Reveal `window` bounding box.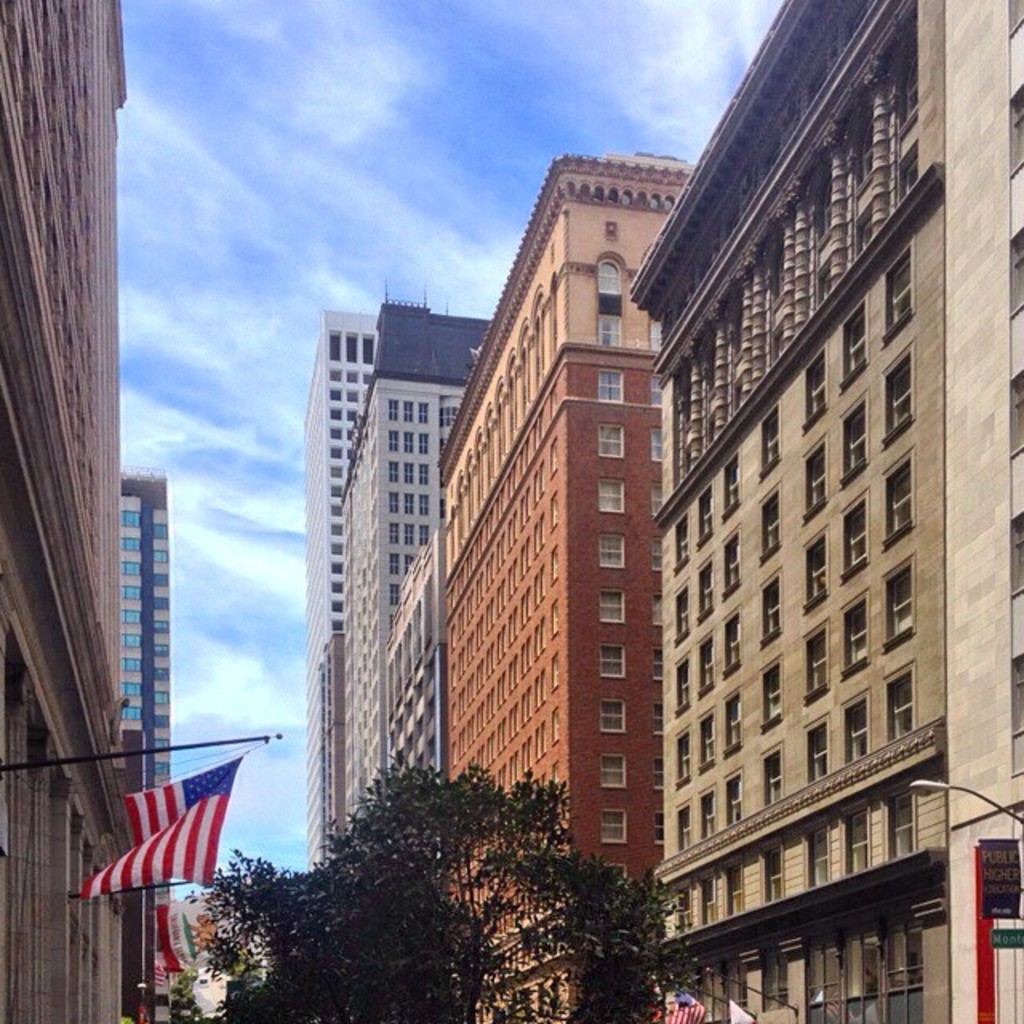
Revealed: <box>702,562,714,619</box>.
